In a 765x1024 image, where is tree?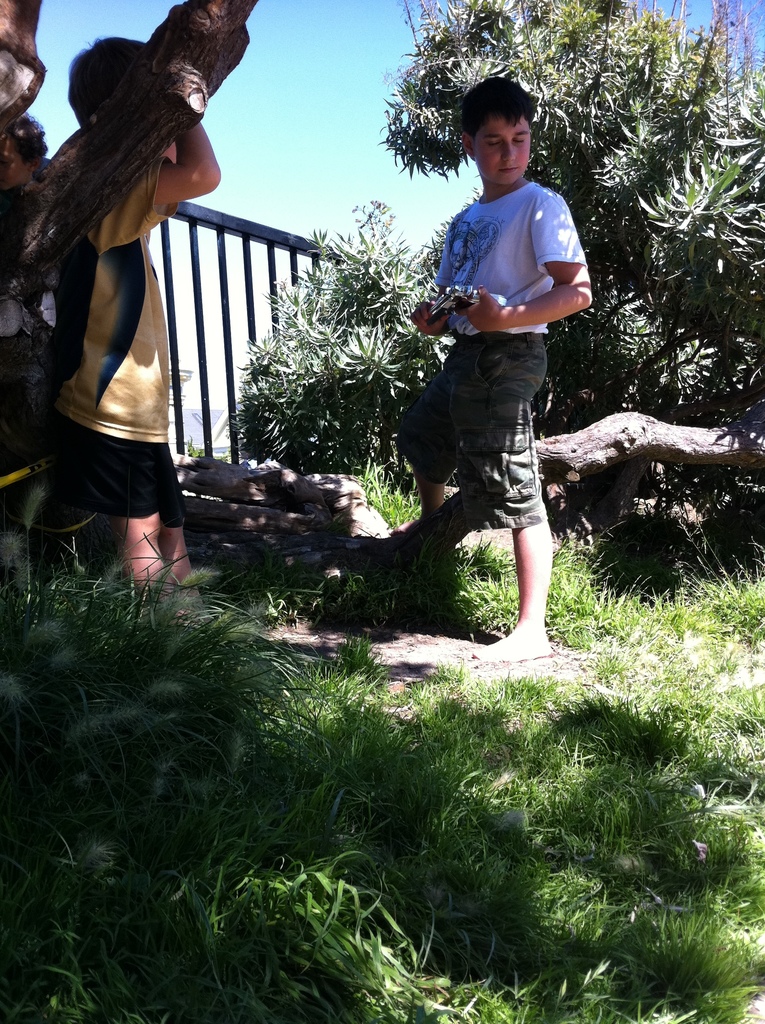
<box>229,0,764,488</box>.
